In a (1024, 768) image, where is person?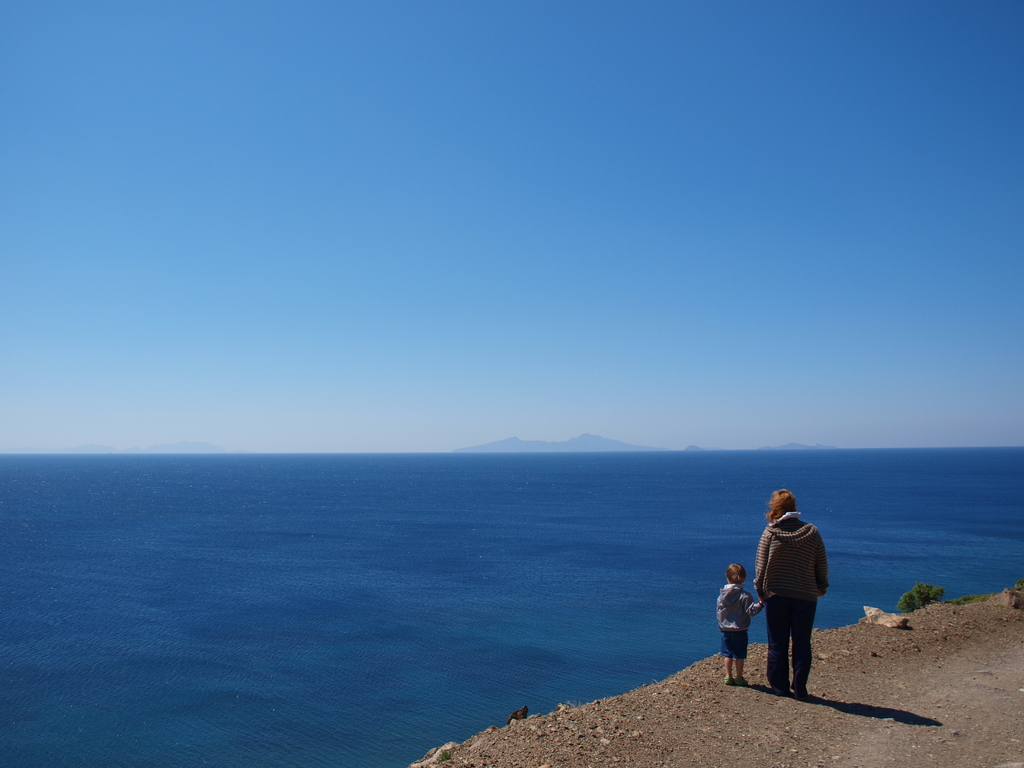
pyautogui.locateOnScreen(755, 483, 835, 699).
